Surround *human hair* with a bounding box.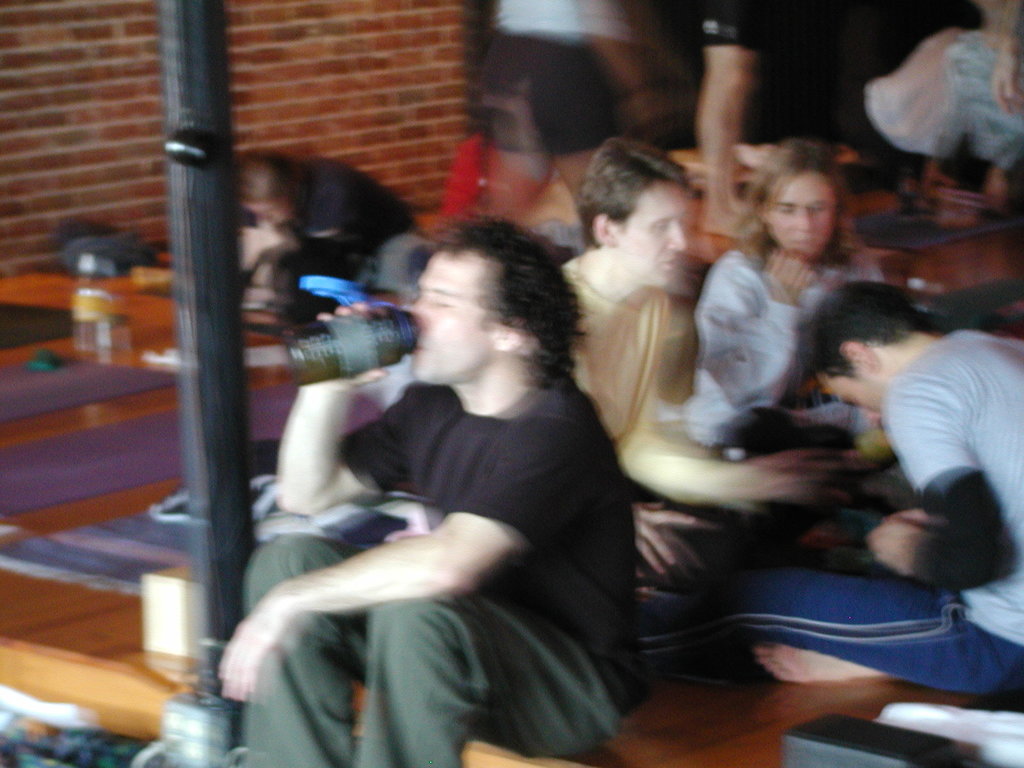
detection(292, 156, 417, 247).
